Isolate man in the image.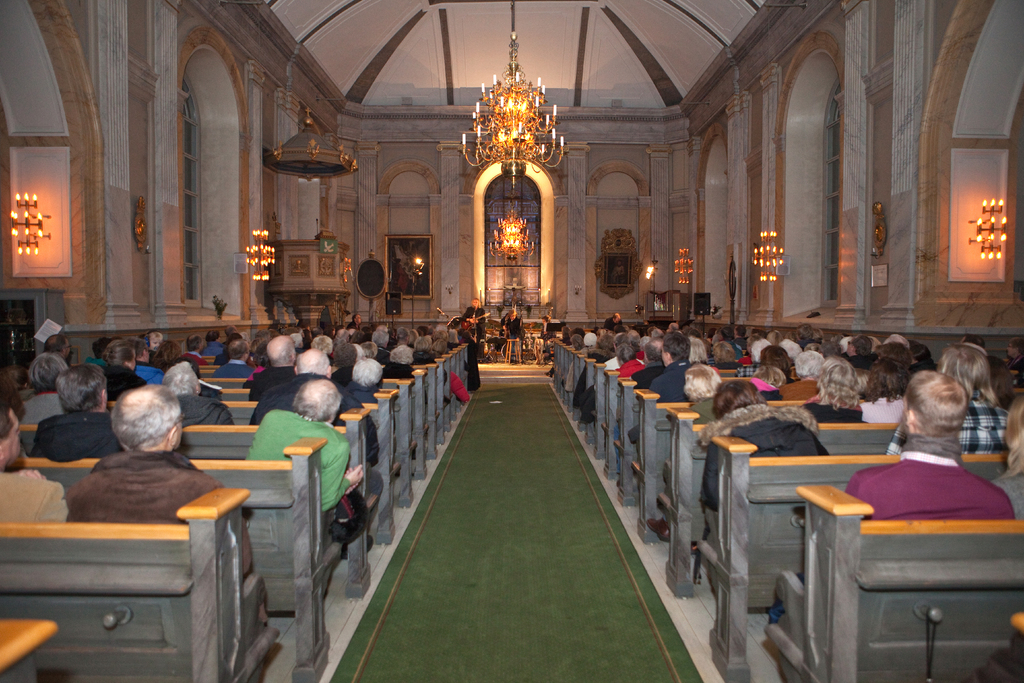
Isolated region: x1=212, y1=338, x2=245, y2=377.
